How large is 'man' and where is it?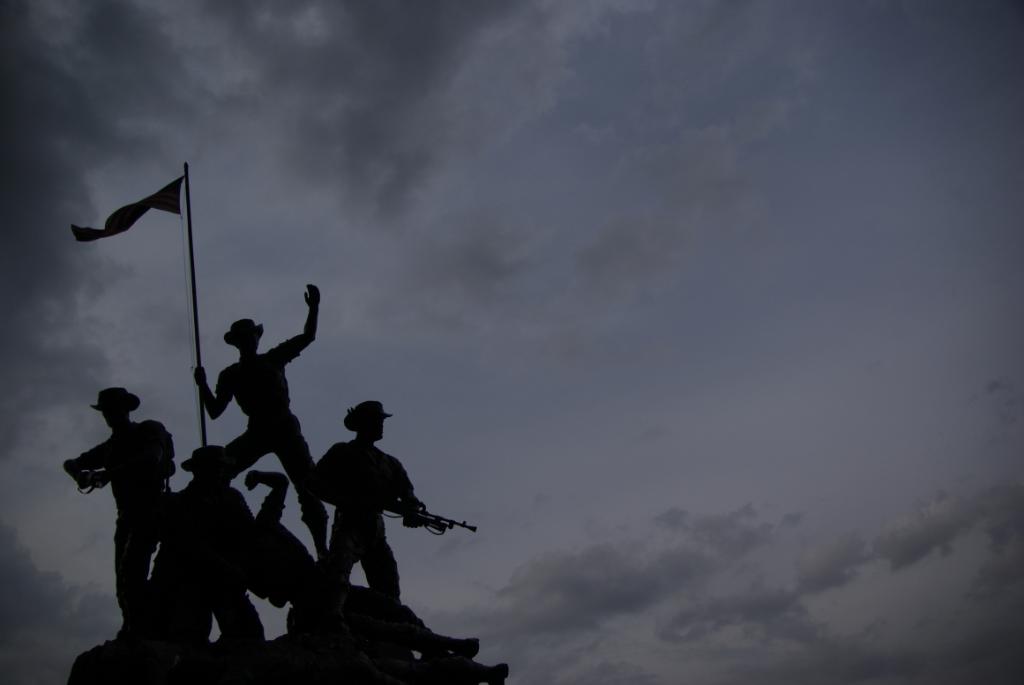
Bounding box: bbox=[247, 476, 505, 684].
